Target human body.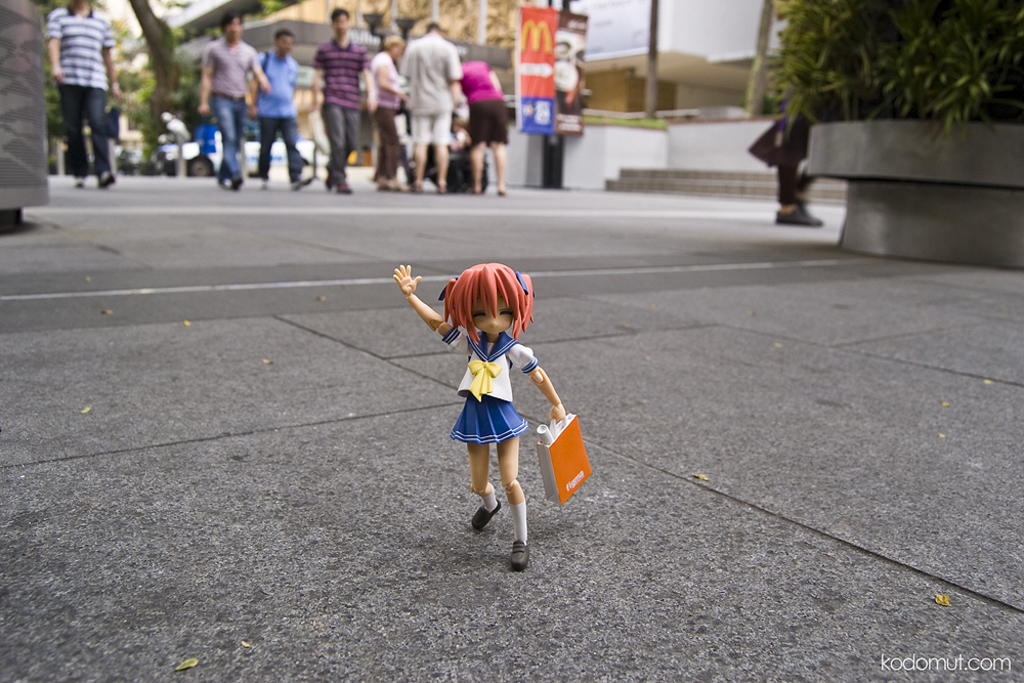
Target region: box=[371, 49, 411, 188].
